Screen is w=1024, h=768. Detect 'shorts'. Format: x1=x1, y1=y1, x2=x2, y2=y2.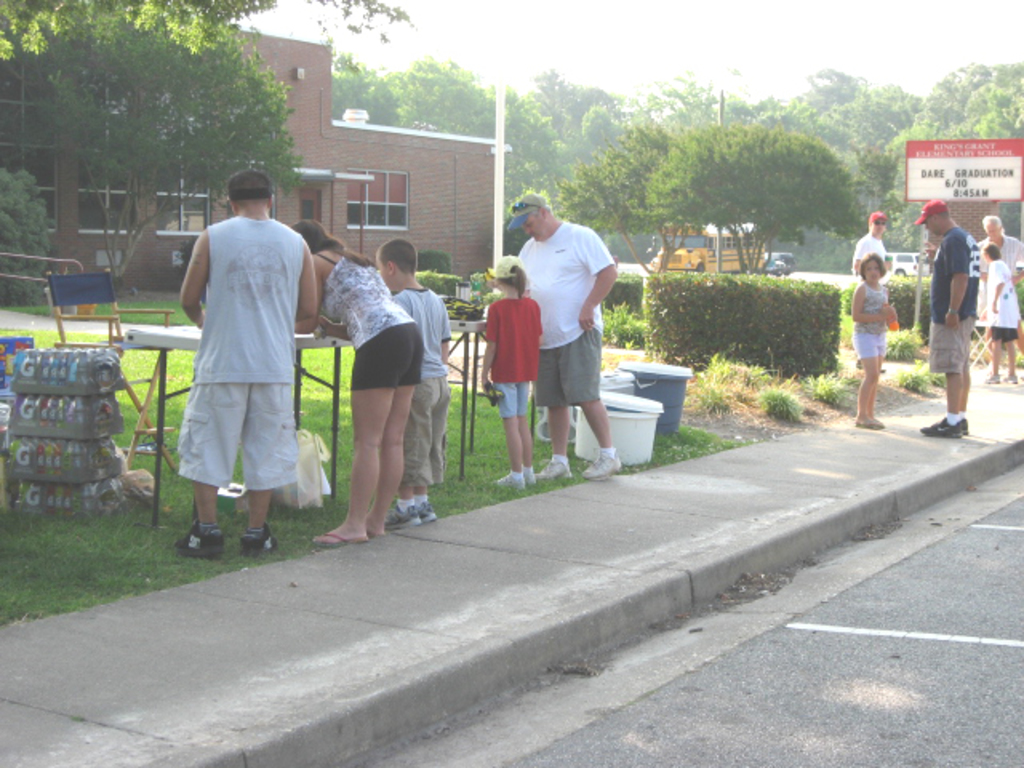
x1=853, y1=328, x2=880, y2=354.
